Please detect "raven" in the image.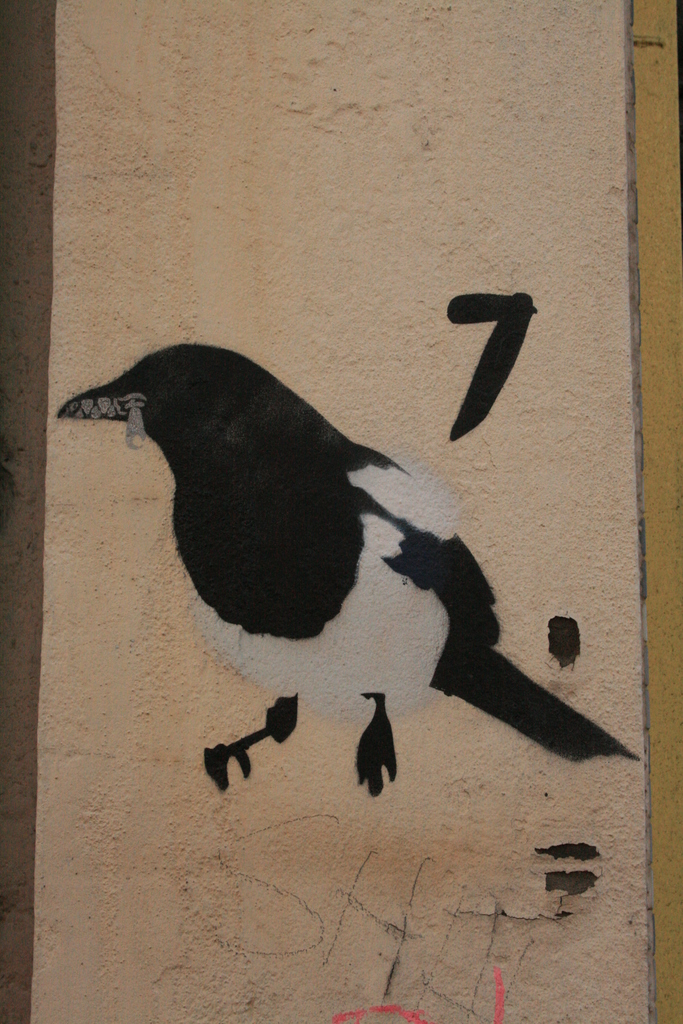
44, 343, 566, 778.
